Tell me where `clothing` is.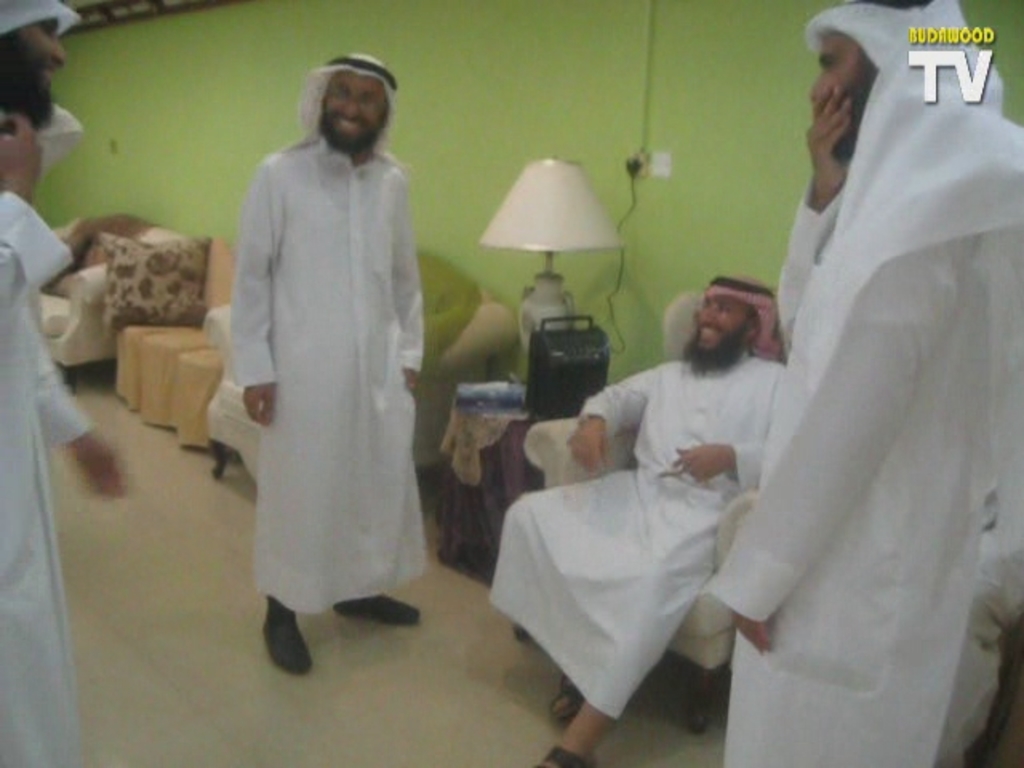
`clothing` is at crop(490, 354, 792, 722).
